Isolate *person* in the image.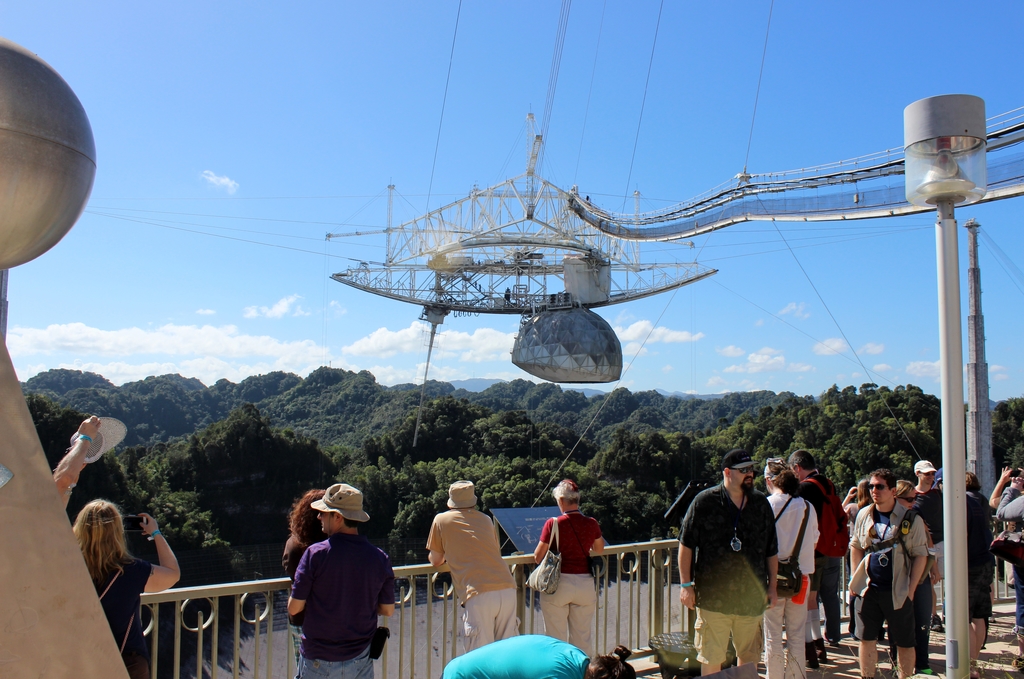
Isolated region: BBox(426, 479, 518, 649).
